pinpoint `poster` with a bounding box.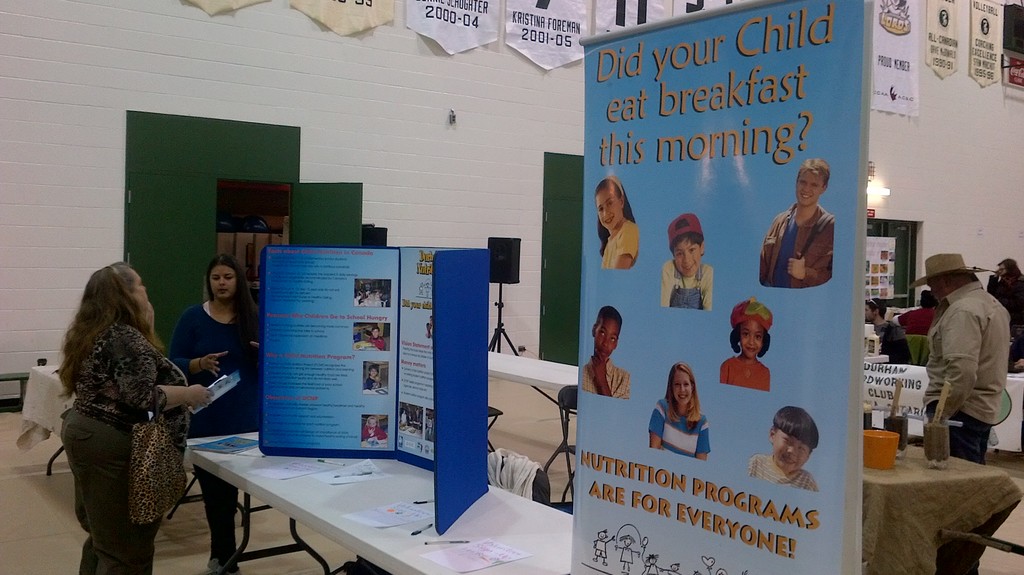
[left=865, top=360, right=929, bottom=416].
